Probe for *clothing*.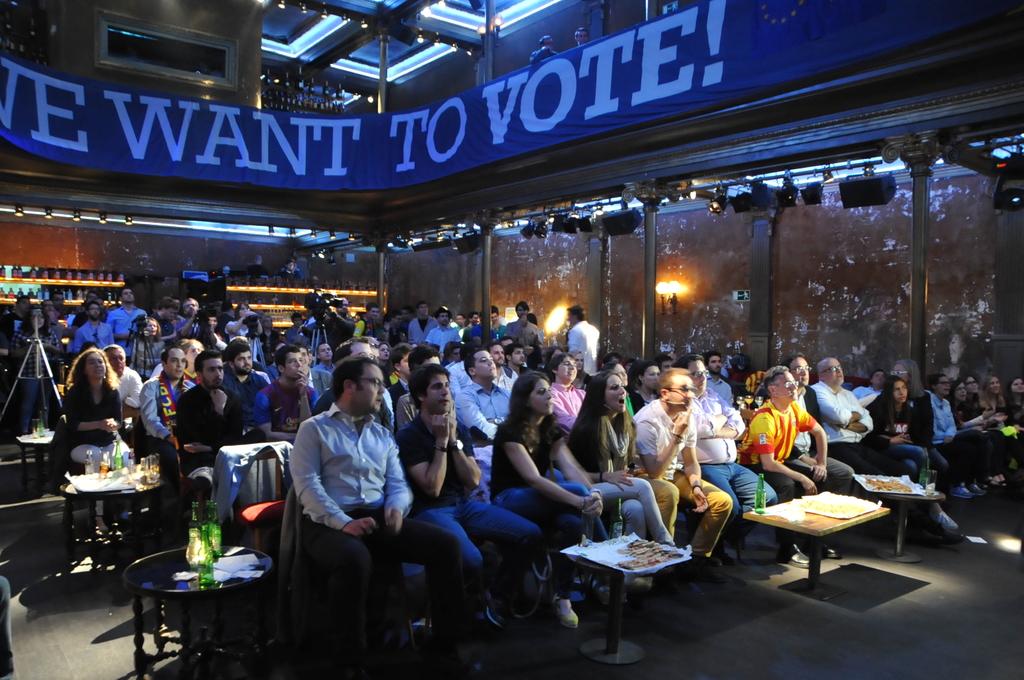
Probe result: left=569, top=407, right=670, bottom=542.
